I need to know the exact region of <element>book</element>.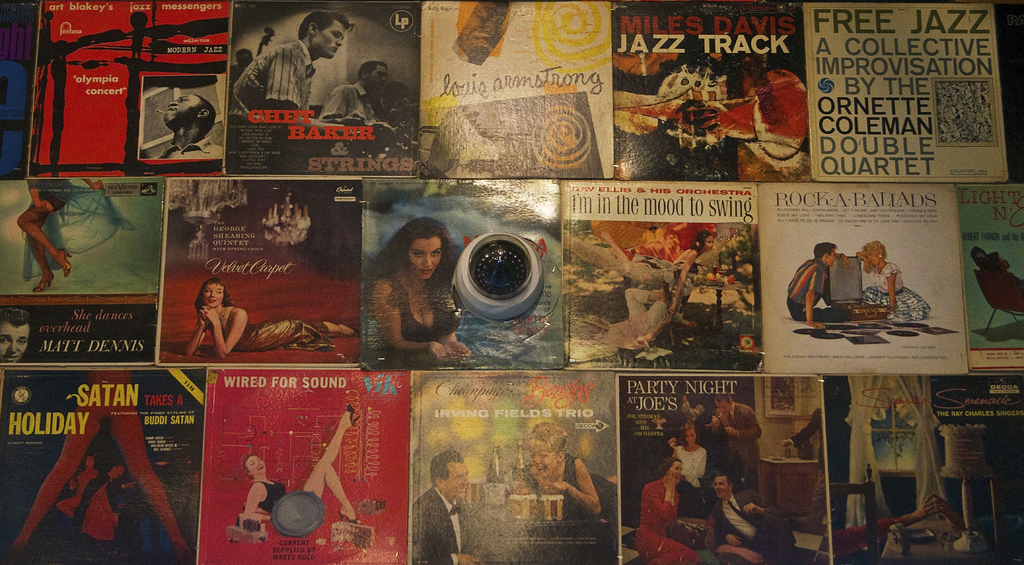
Region: <bbox>819, 374, 1023, 564</bbox>.
